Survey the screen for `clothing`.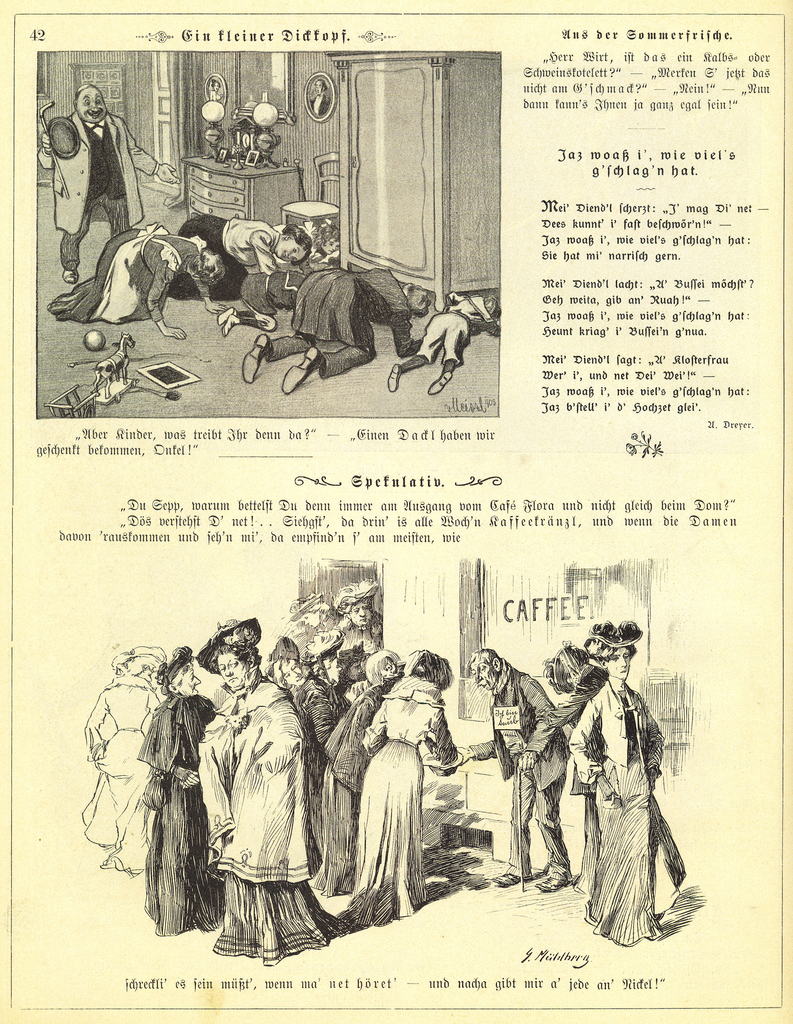
Survey found: 396:292:499:374.
